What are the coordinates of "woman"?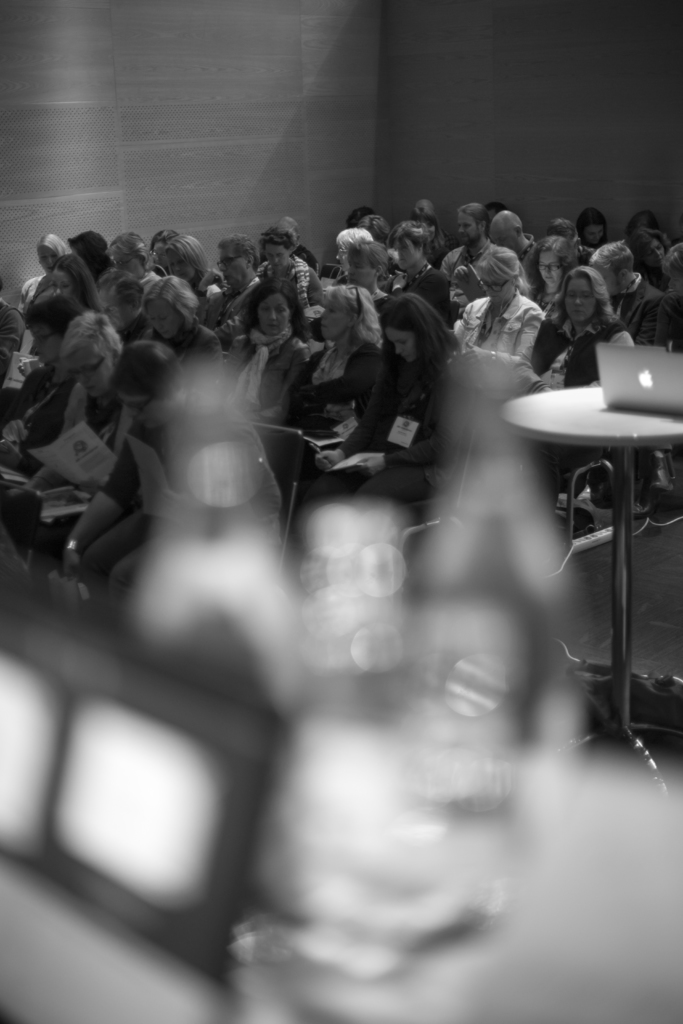
bbox=[155, 237, 211, 294].
